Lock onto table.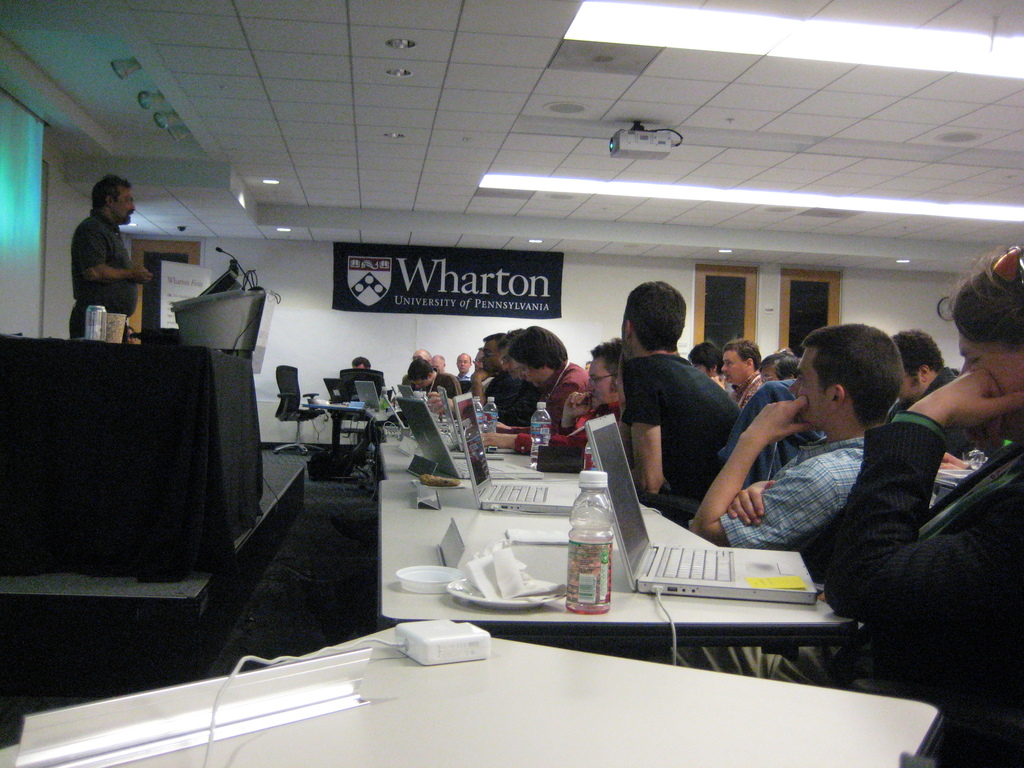
Locked: <bbox>0, 602, 947, 767</bbox>.
